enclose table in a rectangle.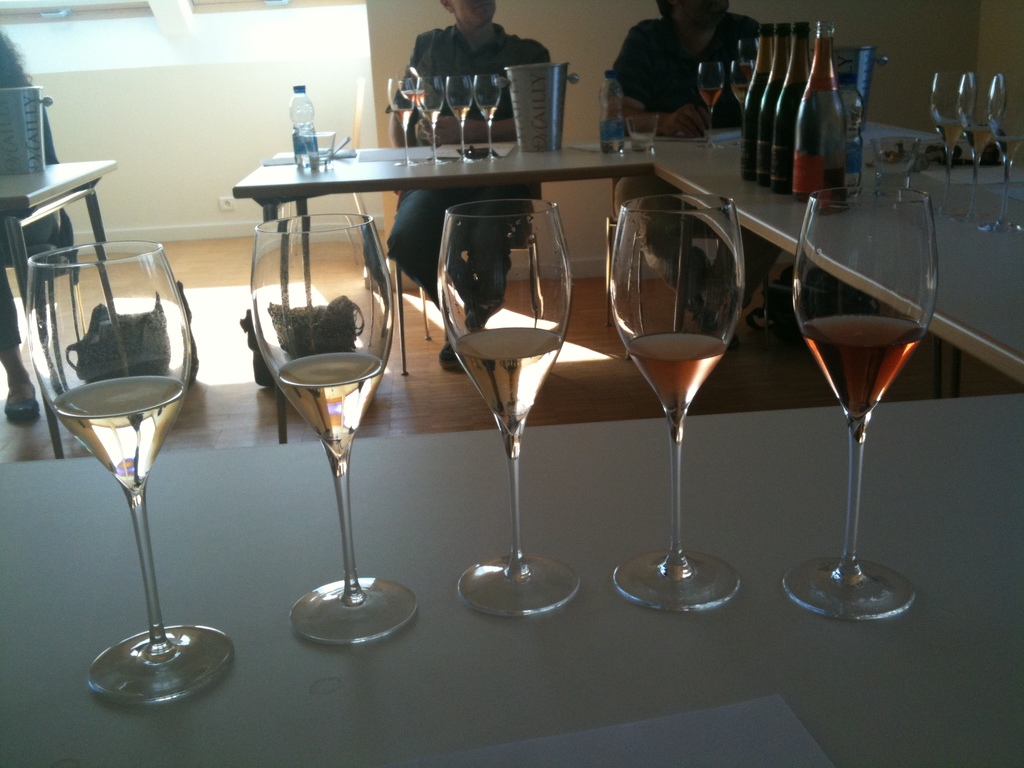
<region>0, 394, 1023, 767</region>.
